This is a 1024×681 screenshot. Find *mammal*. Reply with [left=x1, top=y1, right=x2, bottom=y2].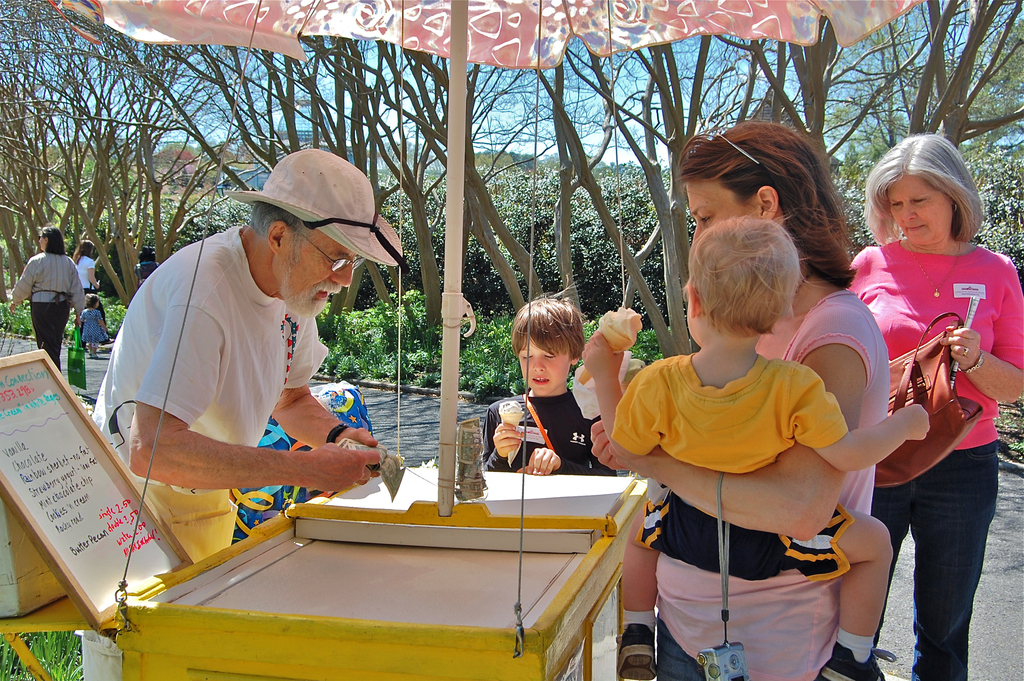
[left=9, top=225, right=79, bottom=372].
